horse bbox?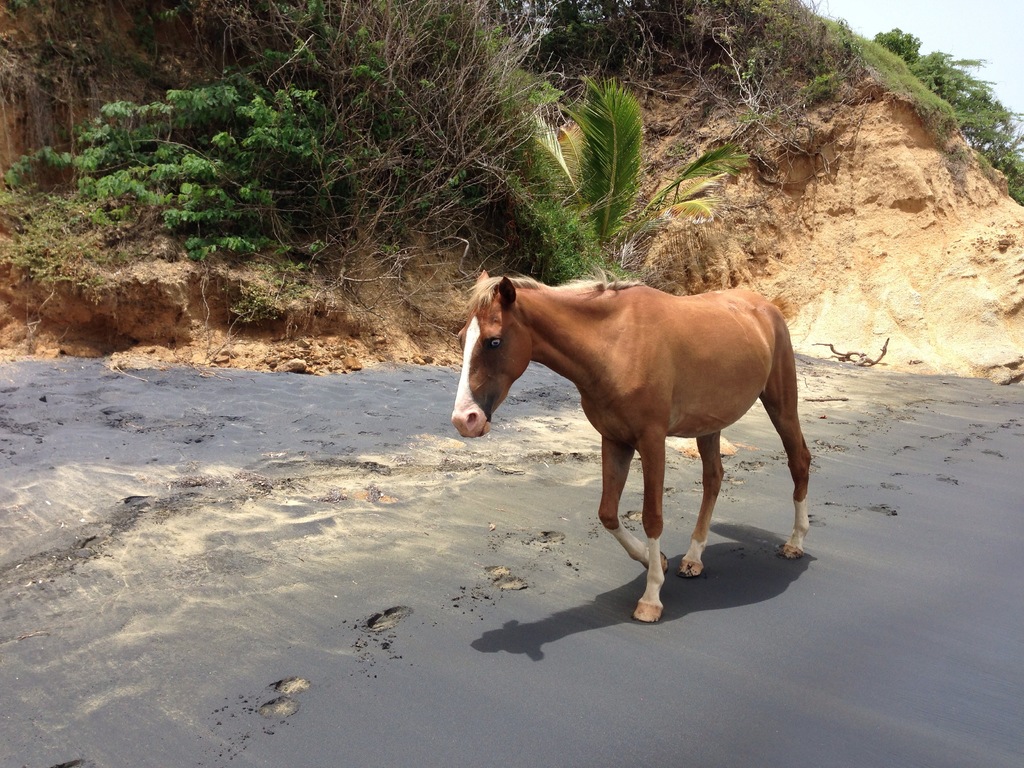
x1=449 y1=268 x2=813 y2=625
